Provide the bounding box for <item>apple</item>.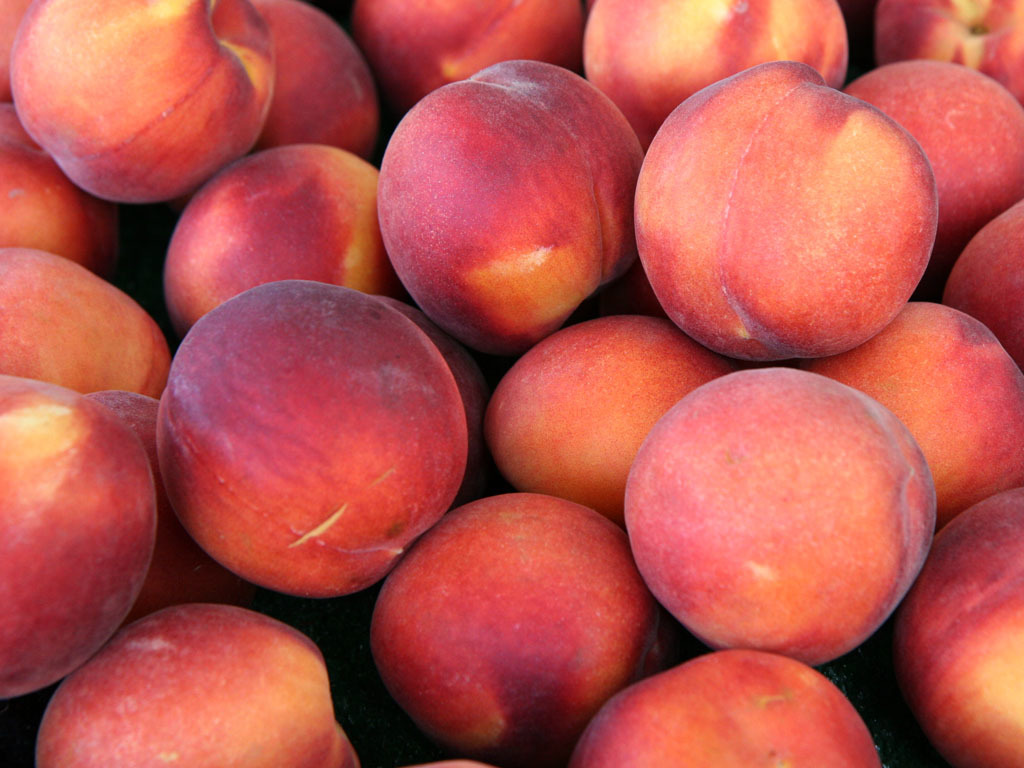
x1=623 y1=365 x2=937 y2=665.
